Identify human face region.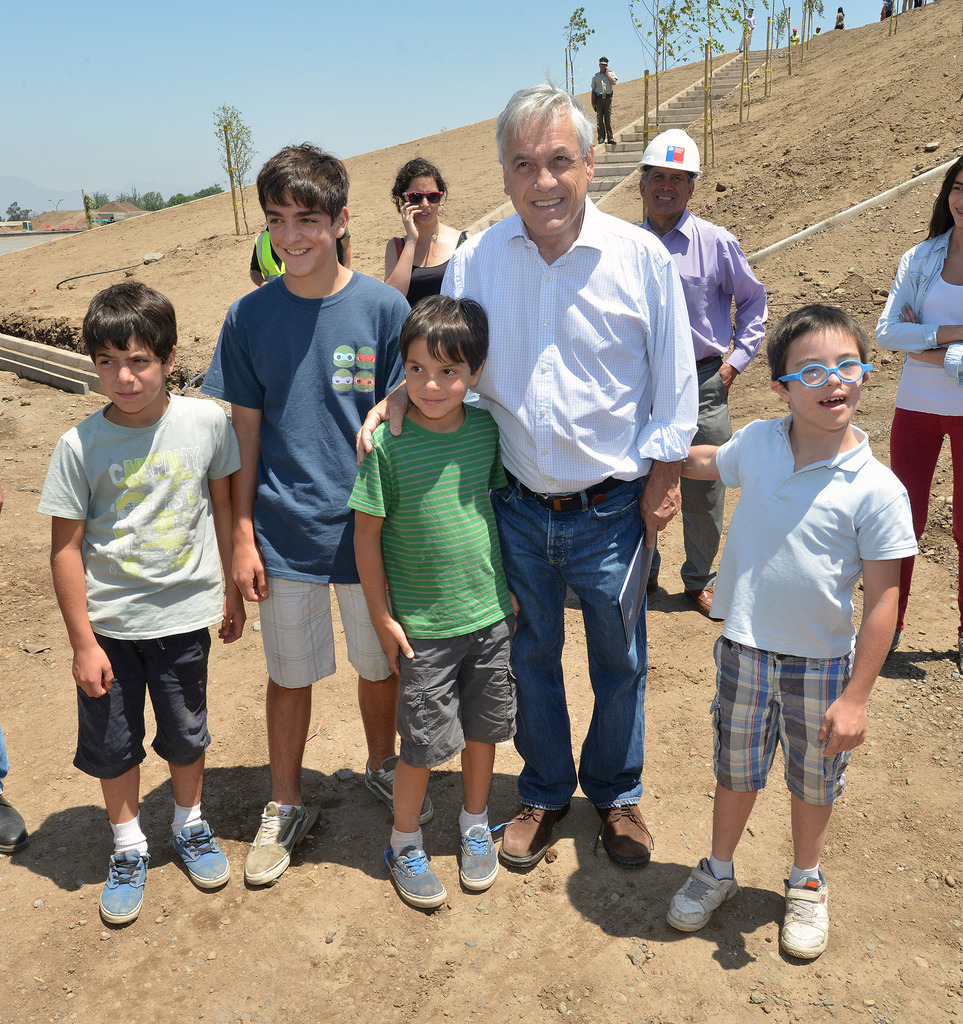
Region: [x1=406, y1=337, x2=466, y2=415].
